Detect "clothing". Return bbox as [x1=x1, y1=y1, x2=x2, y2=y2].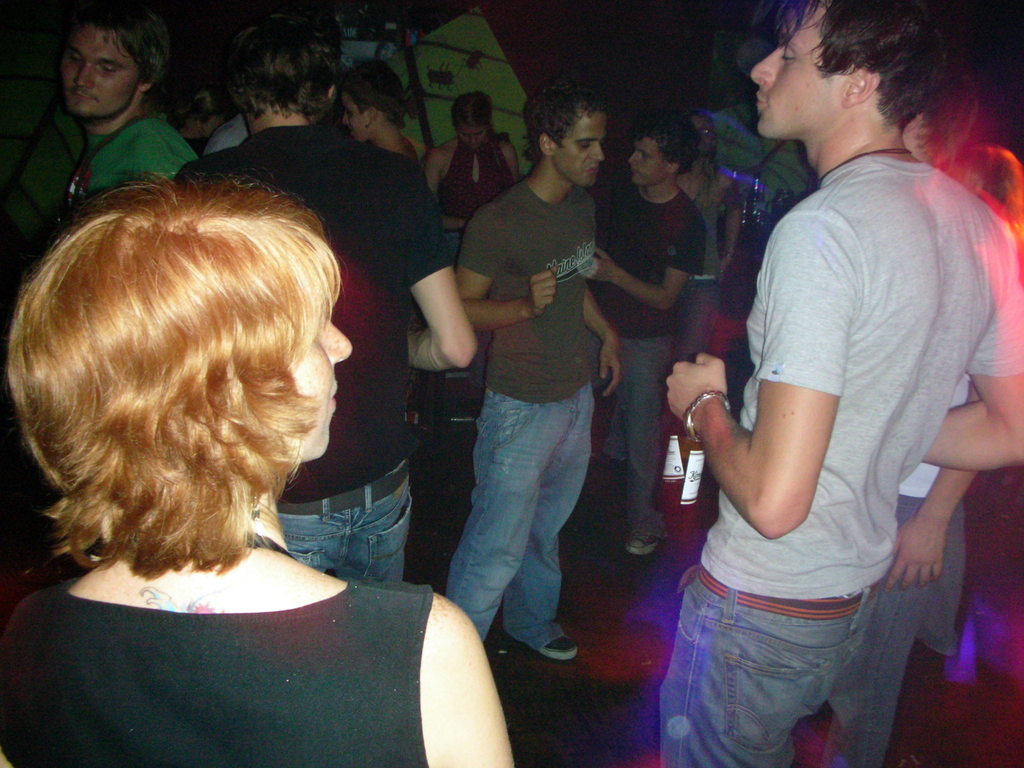
[x1=445, y1=180, x2=603, y2=646].
